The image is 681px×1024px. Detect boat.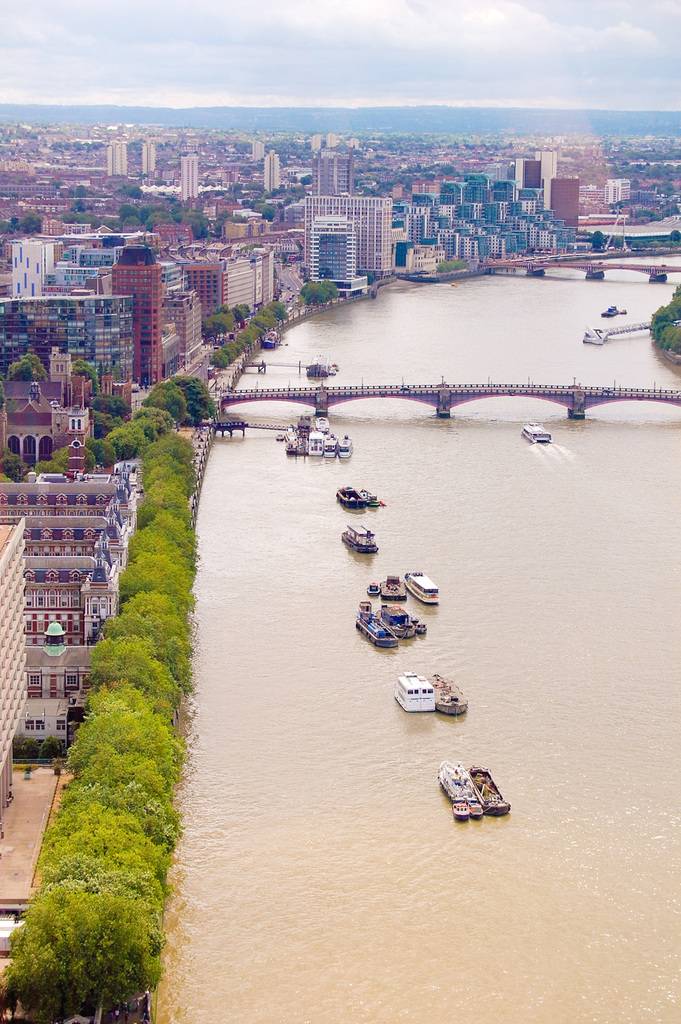
Detection: bbox(600, 302, 622, 319).
